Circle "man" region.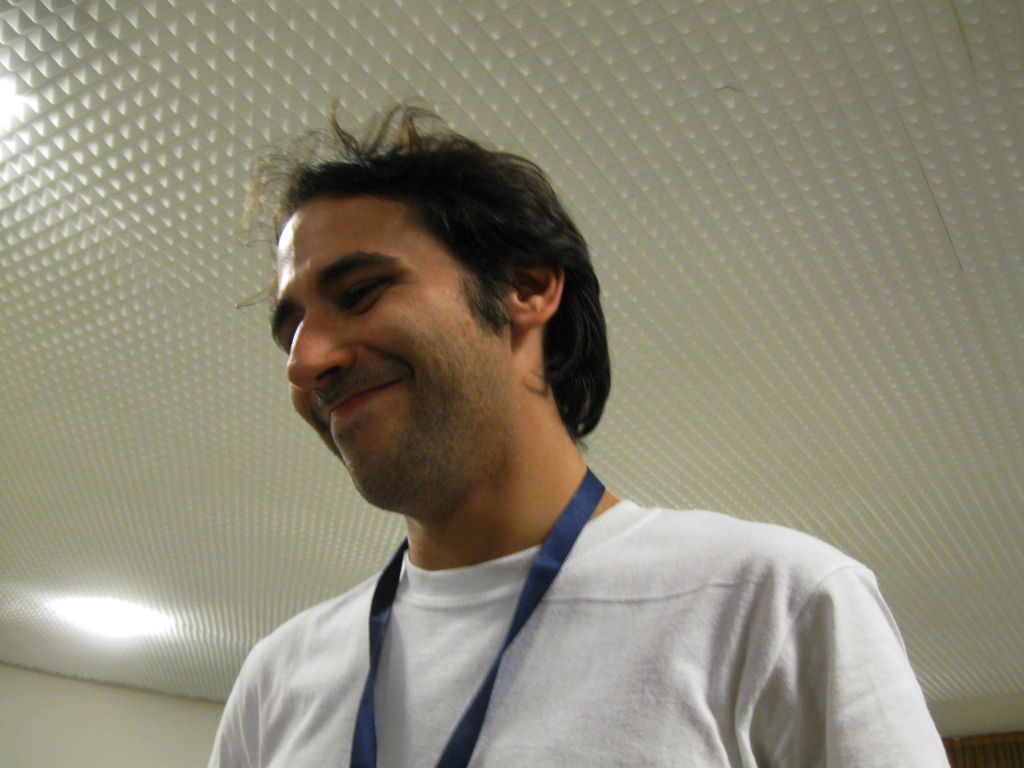
Region: {"left": 134, "top": 102, "right": 929, "bottom": 751}.
